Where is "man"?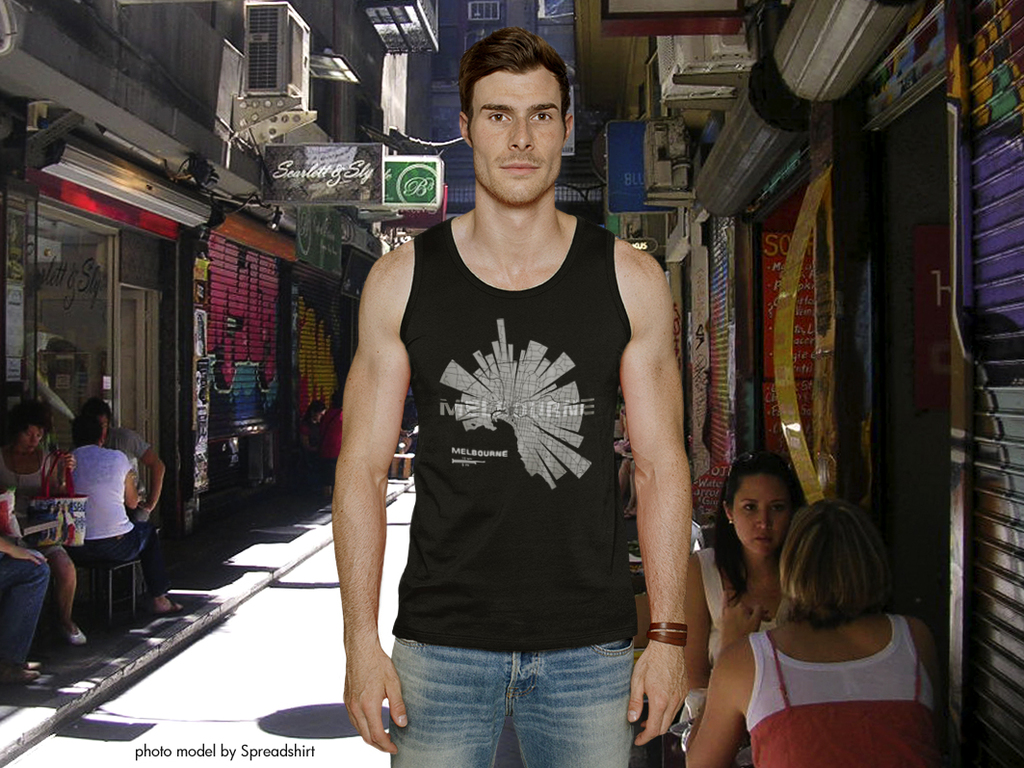
<box>308,34,698,767</box>.
